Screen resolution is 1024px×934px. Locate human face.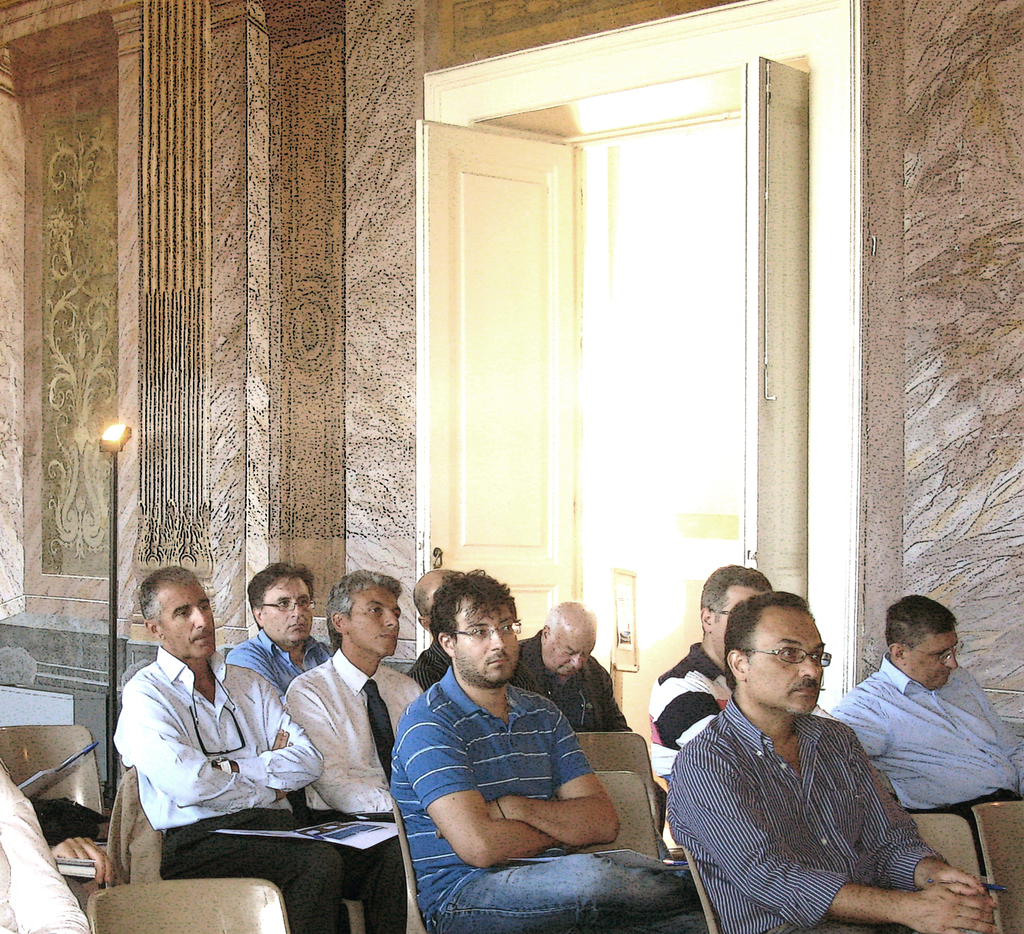
detection(906, 627, 963, 693).
